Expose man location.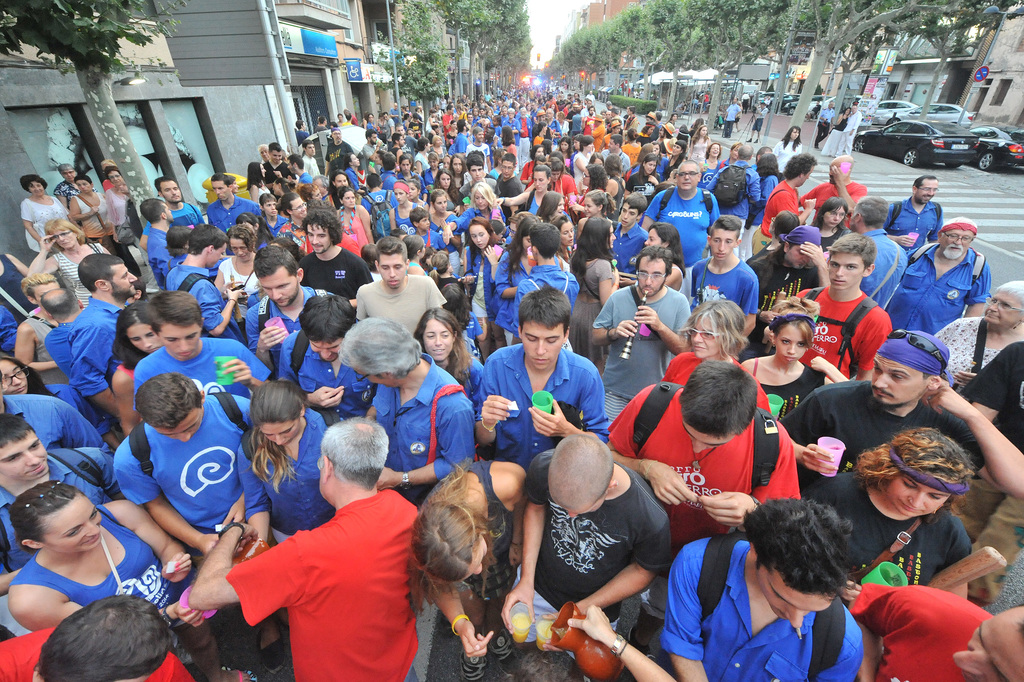
Exposed at [249, 245, 342, 371].
